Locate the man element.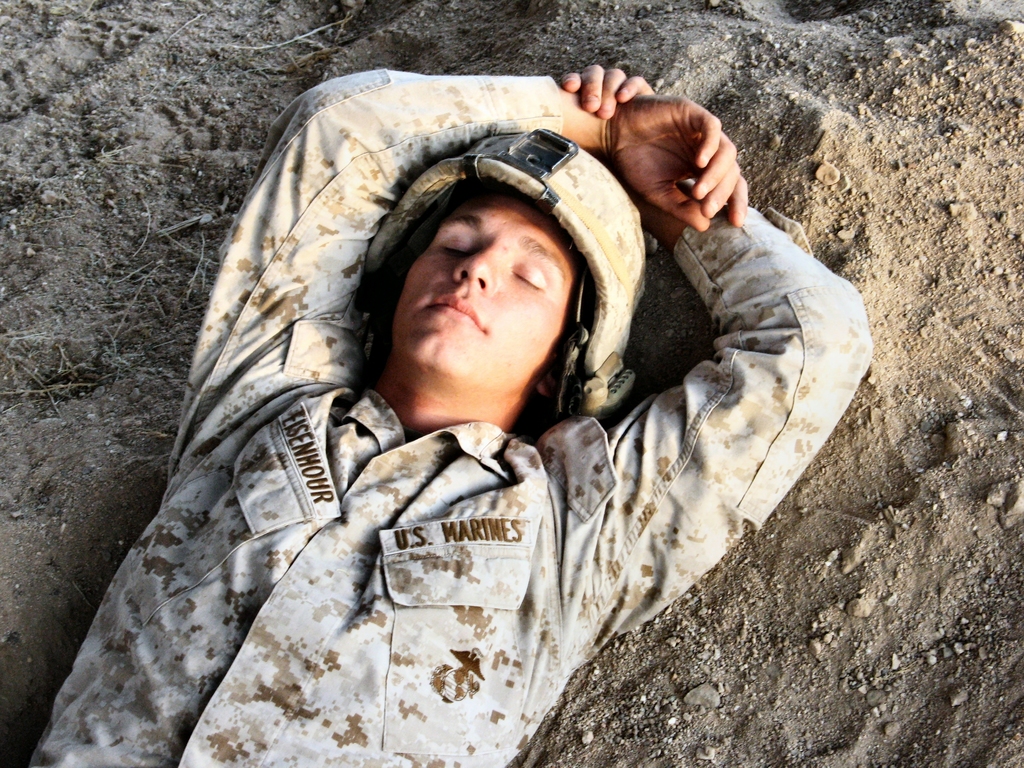
Element bbox: 70 44 889 726.
